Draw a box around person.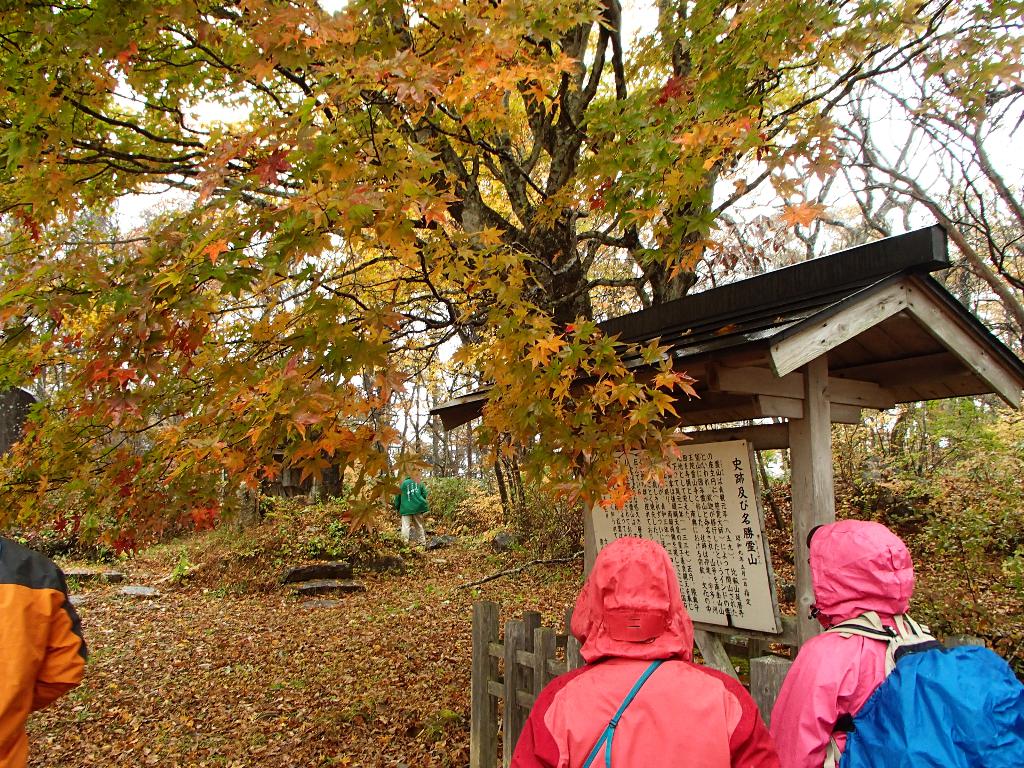
locate(389, 473, 425, 544).
